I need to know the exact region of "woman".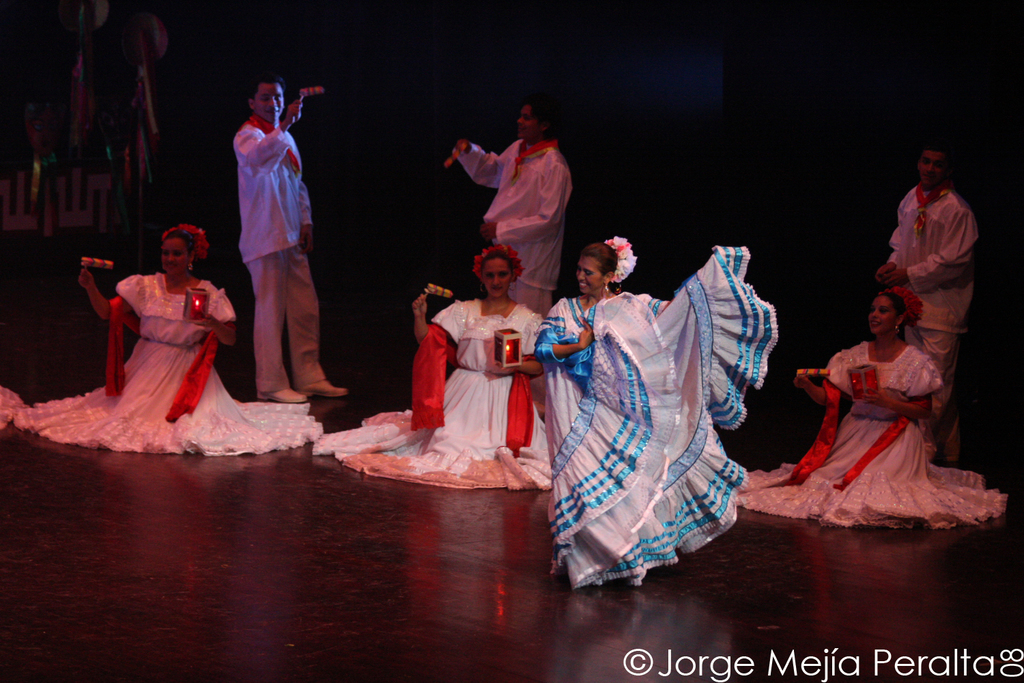
Region: (0,221,325,457).
